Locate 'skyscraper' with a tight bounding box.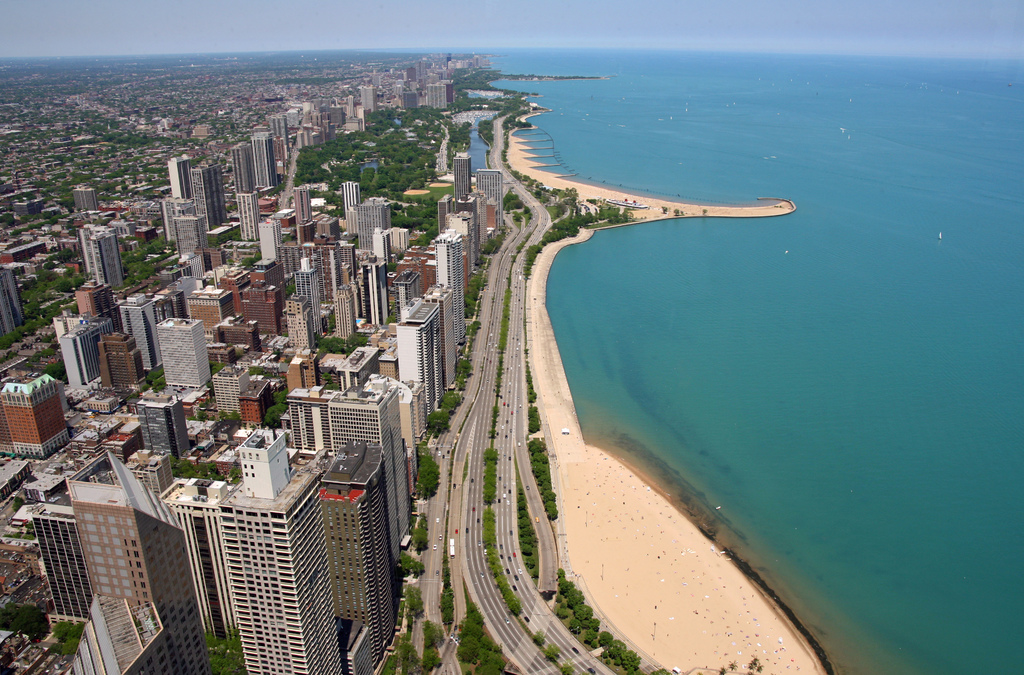
[291,382,352,459].
